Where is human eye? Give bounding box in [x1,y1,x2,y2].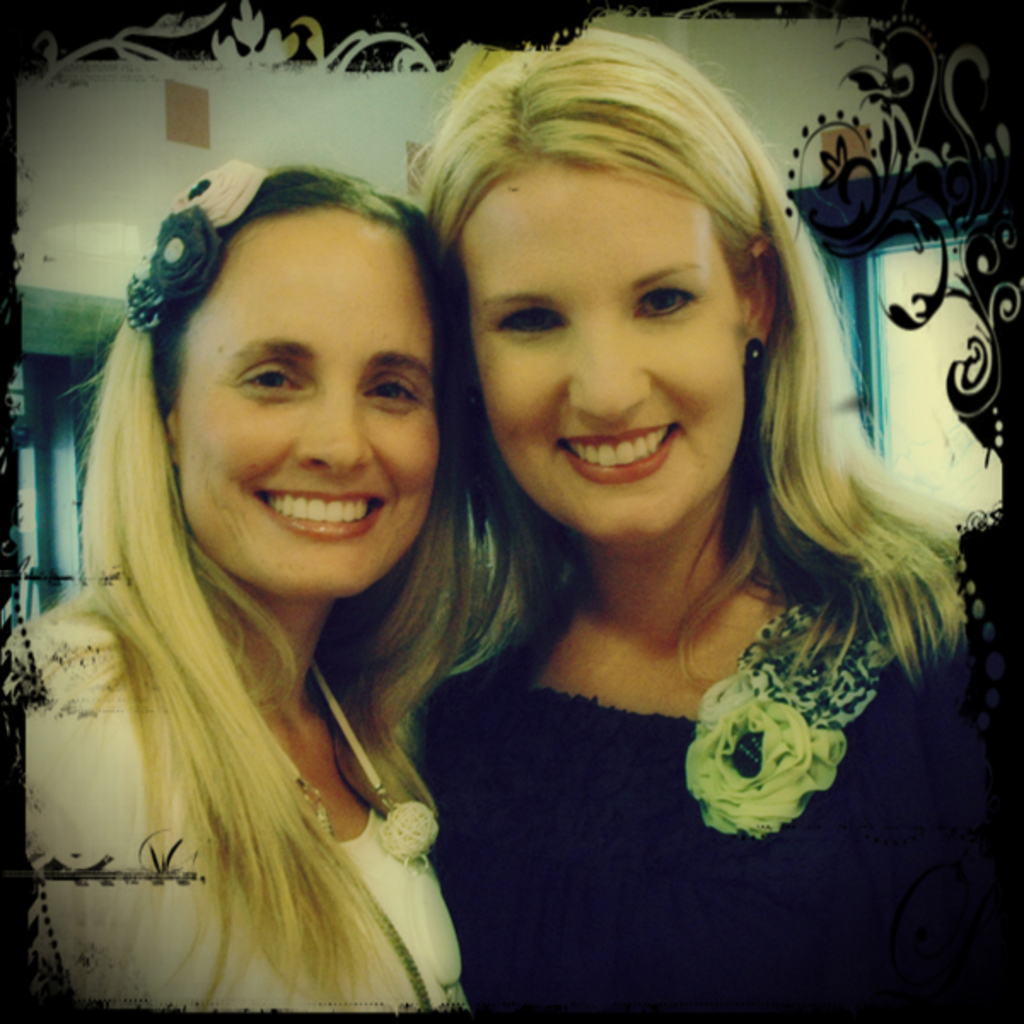
[229,355,316,403].
